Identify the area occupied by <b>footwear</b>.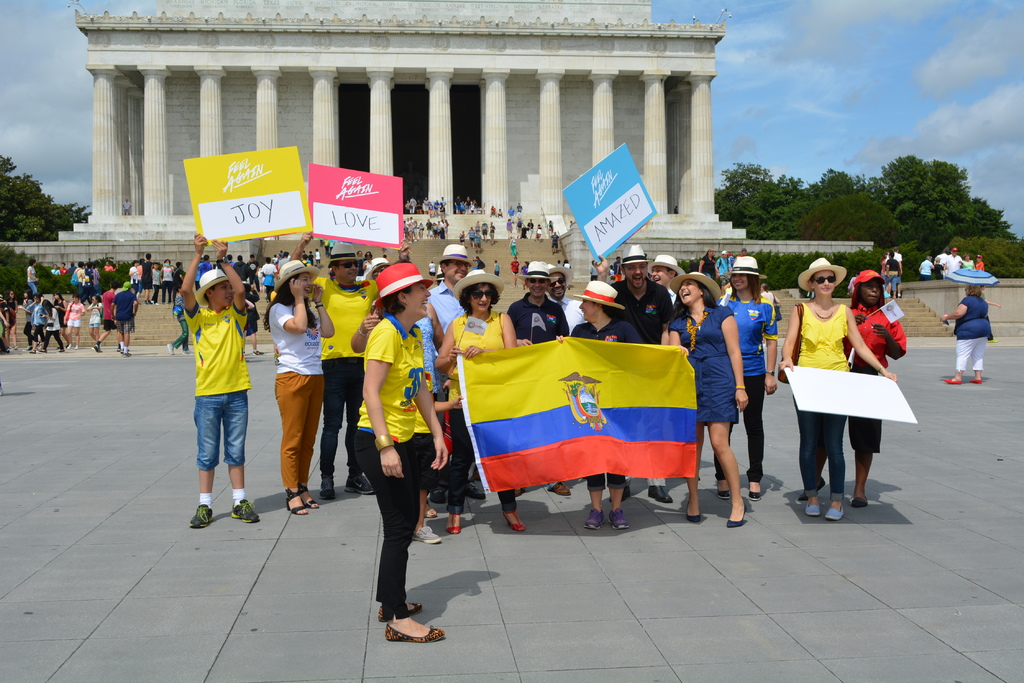
Area: (left=968, top=376, right=983, bottom=385).
